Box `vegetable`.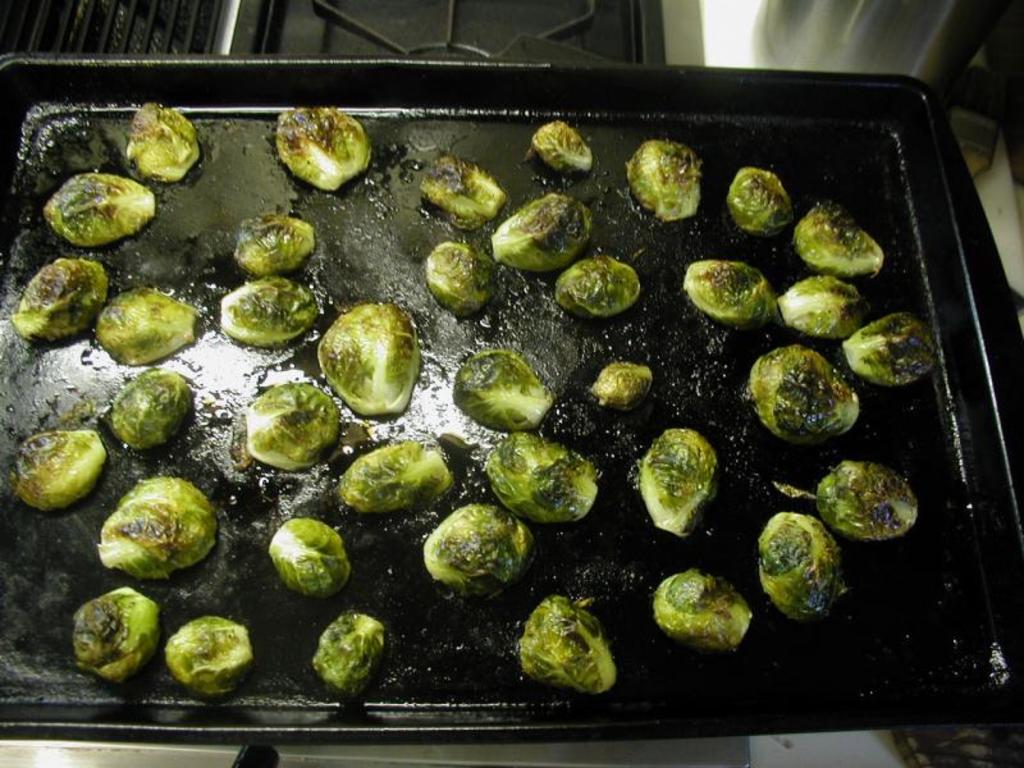
Rect(635, 430, 719, 531).
